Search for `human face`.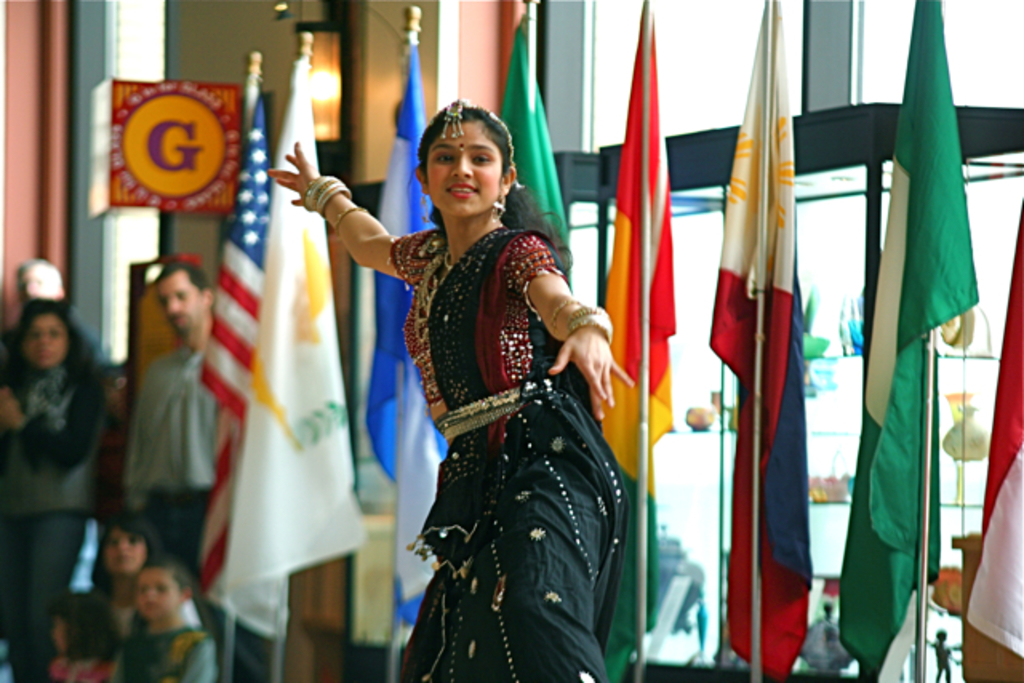
Found at bbox=[18, 312, 72, 360].
